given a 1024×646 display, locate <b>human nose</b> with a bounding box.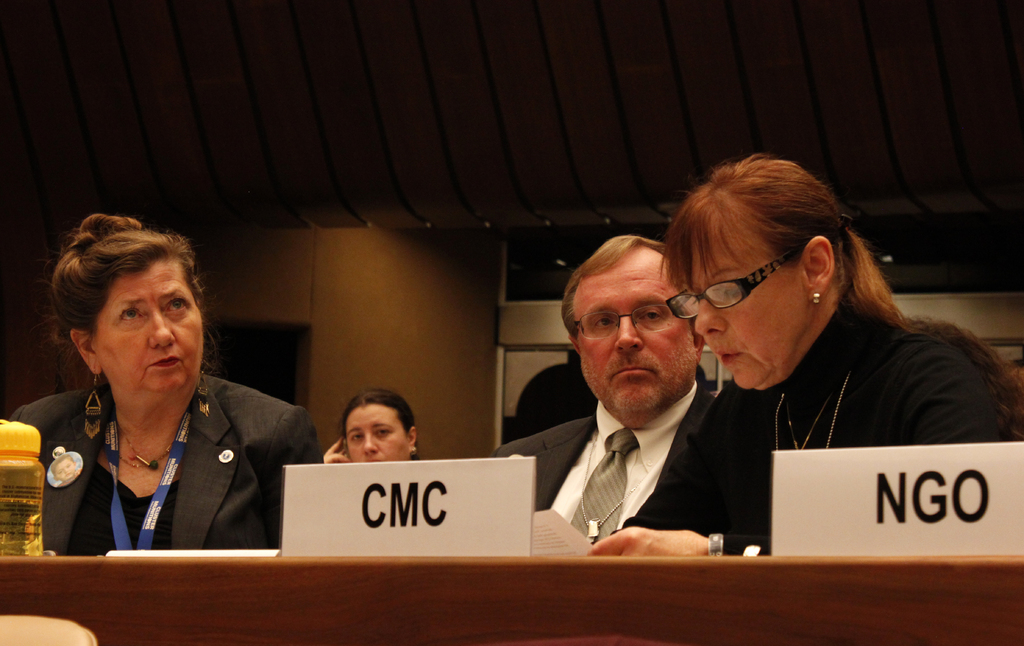
Located: (362, 431, 378, 459).
